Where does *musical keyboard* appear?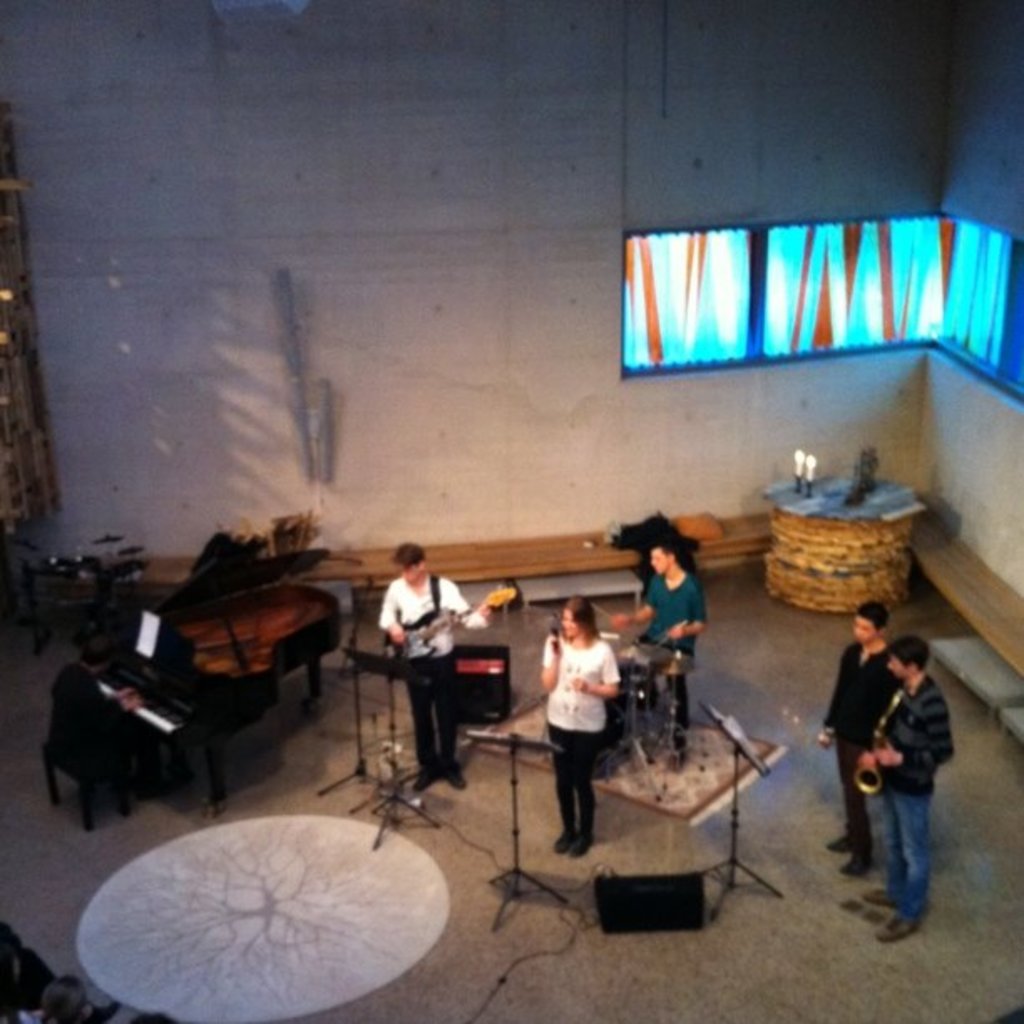
Appears at left=95, top=673, right=187, bottom=740.
